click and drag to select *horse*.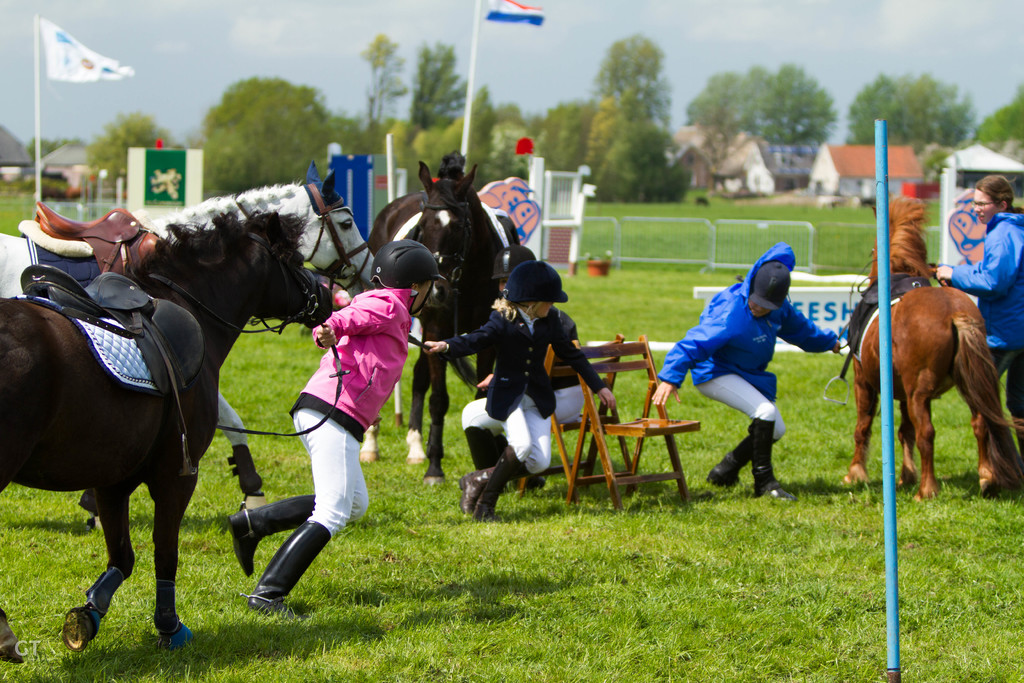
Selection: detection(356, 158, 519, 488).
